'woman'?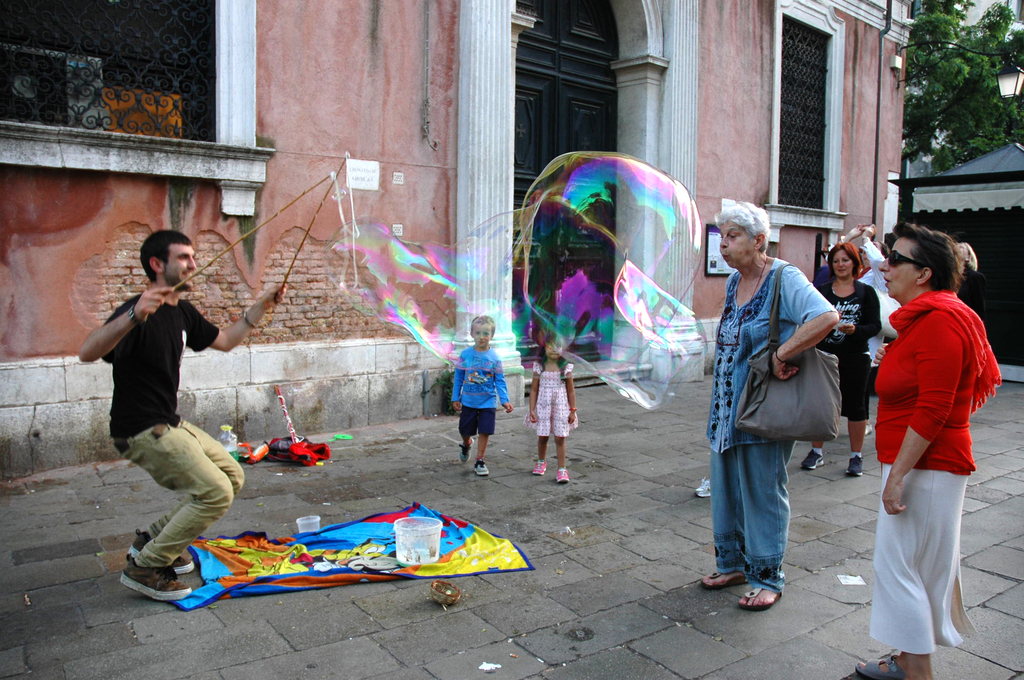
[x1=863, y1=200, x2=1000, y2=676]
